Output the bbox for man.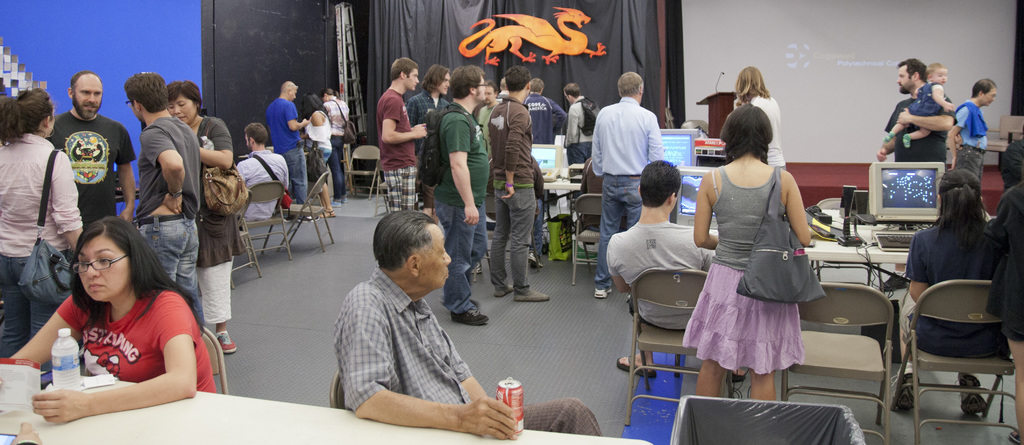
{"x1": 310, "y1": 195, "x2": 509, "y2": 438}.
